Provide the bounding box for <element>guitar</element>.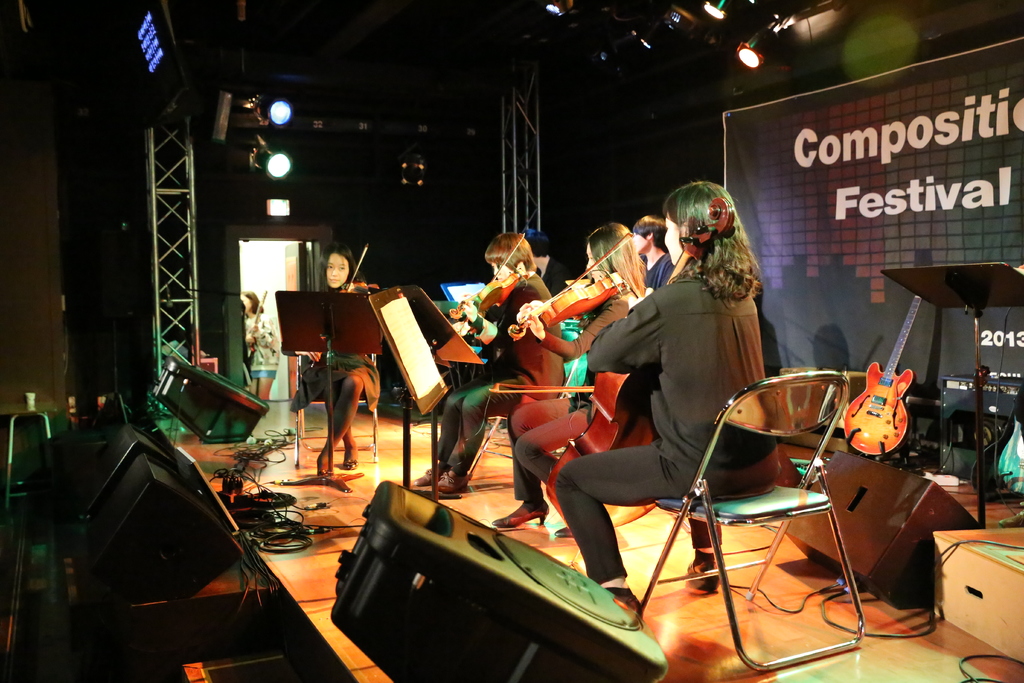
(x1=838, y1=292, x2=927, y2=458).
